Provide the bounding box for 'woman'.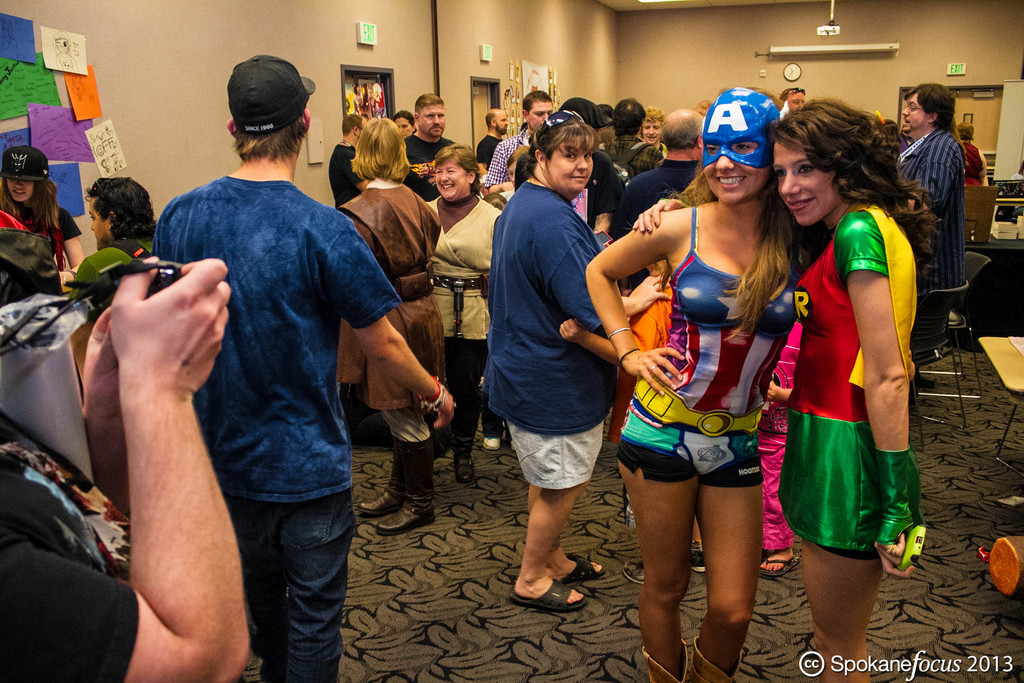
x1=580 y1=83 x2=920 y2=682.
